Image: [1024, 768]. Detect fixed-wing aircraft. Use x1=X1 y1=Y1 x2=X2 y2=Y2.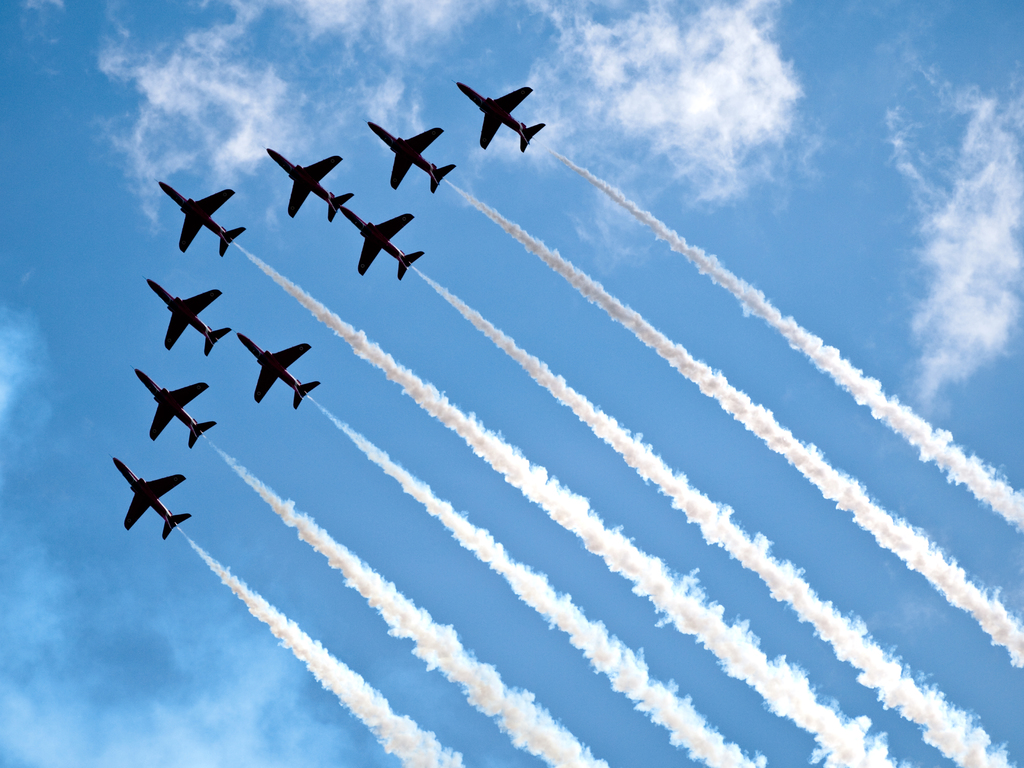
x1=267 y1=145 x2=361 y2=227.
